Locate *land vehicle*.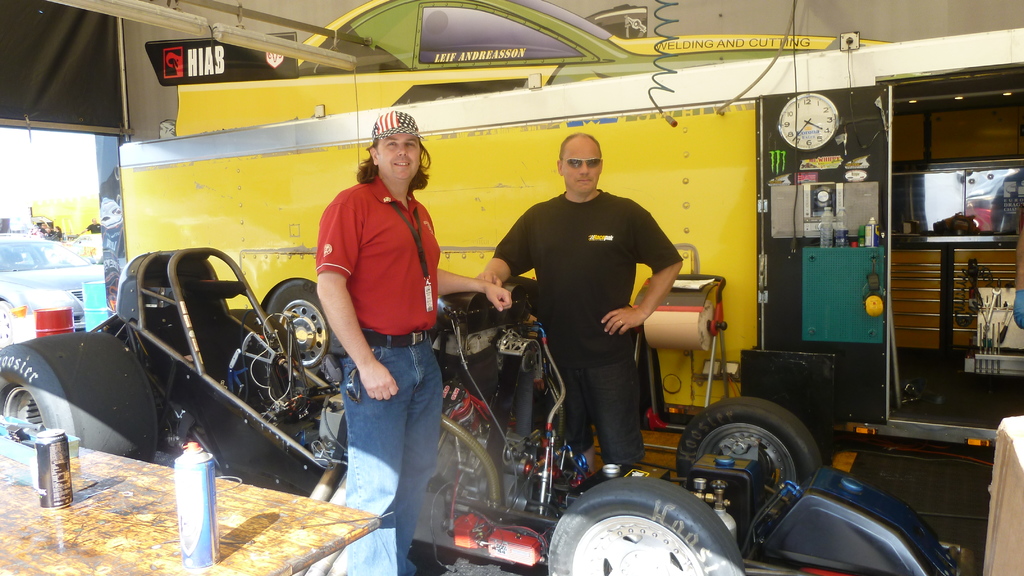
Bounding box: {"x1": 0, "y1": 282, "x2": 84, "y2": 346}.
